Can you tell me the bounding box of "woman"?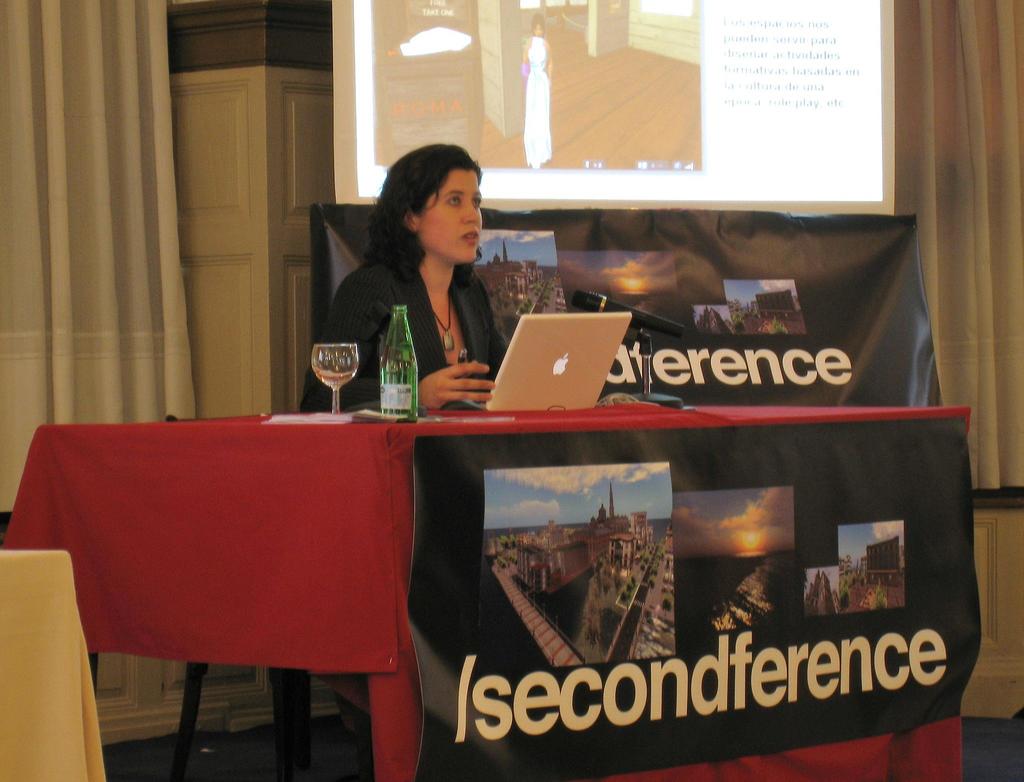
521, 13, 552, 167.
